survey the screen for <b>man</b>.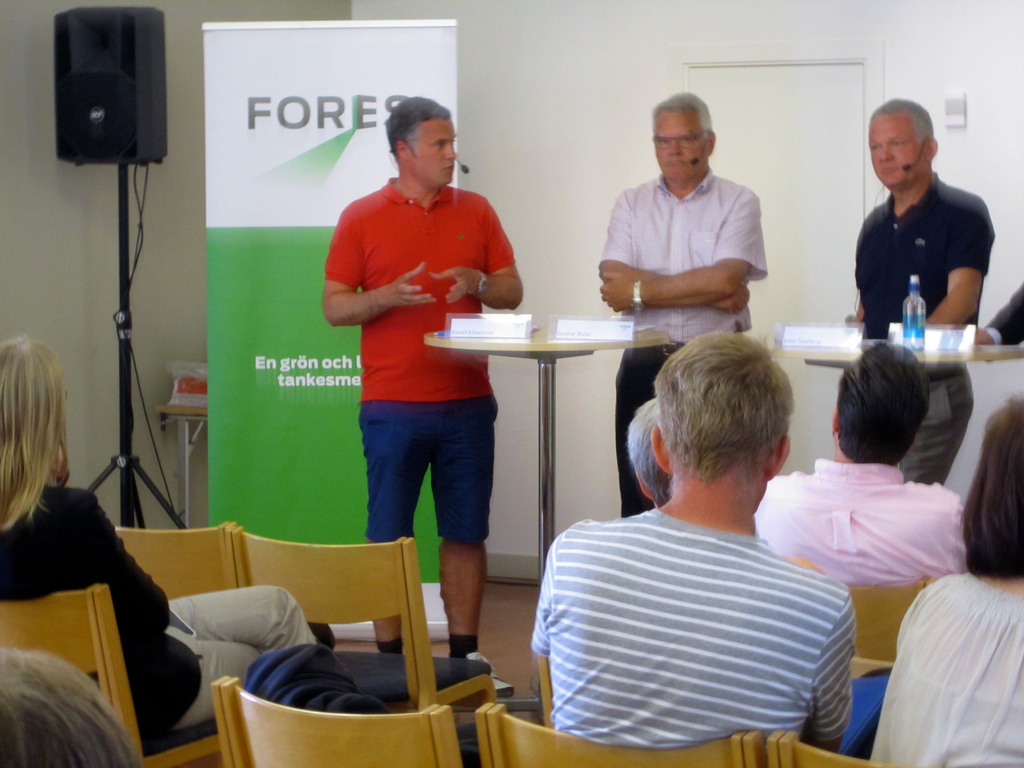
Survey found: l=753, t=340, r=994, b=591.
